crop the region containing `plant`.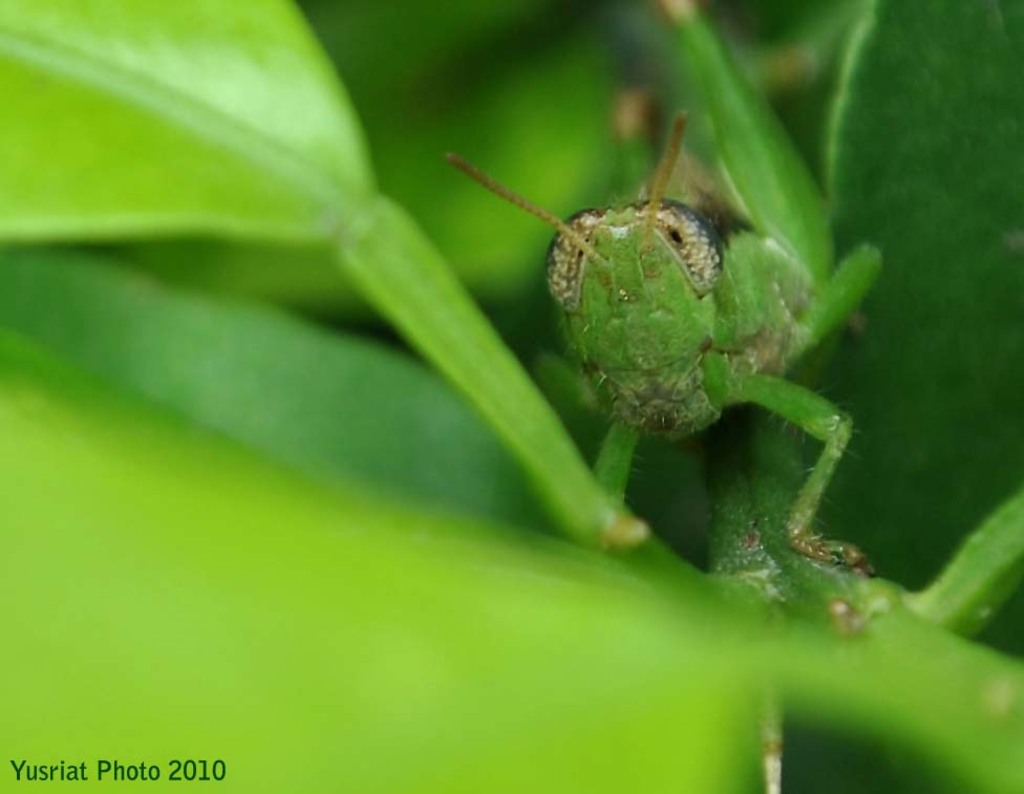
Crop region: crop(0, 0, 1023, 793).
